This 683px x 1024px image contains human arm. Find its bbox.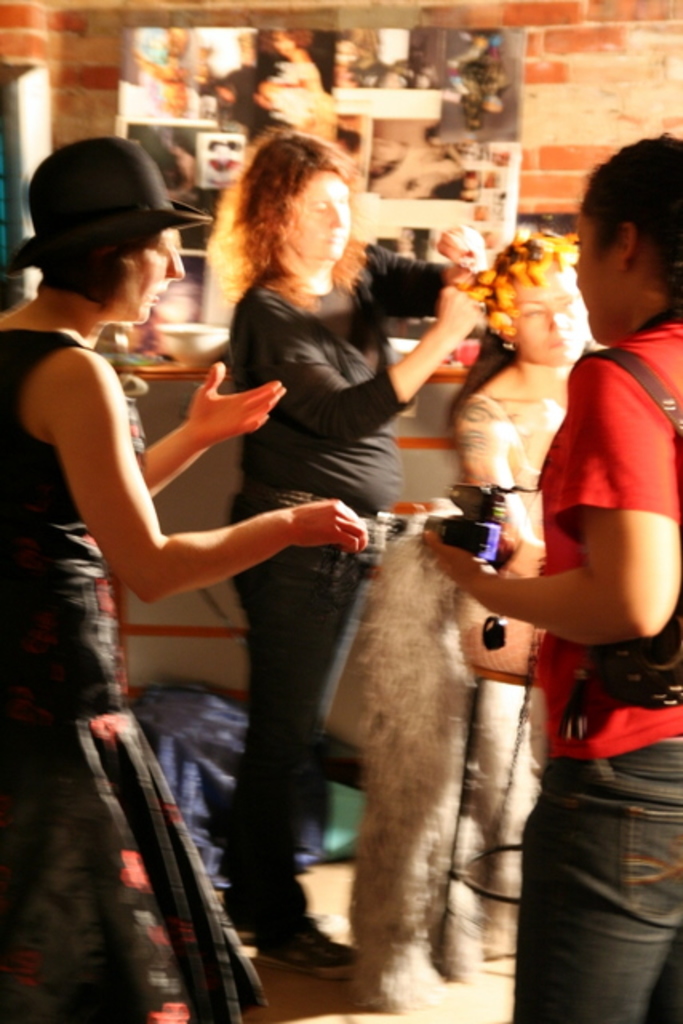
bbox=(371, 211, 494, 326).
